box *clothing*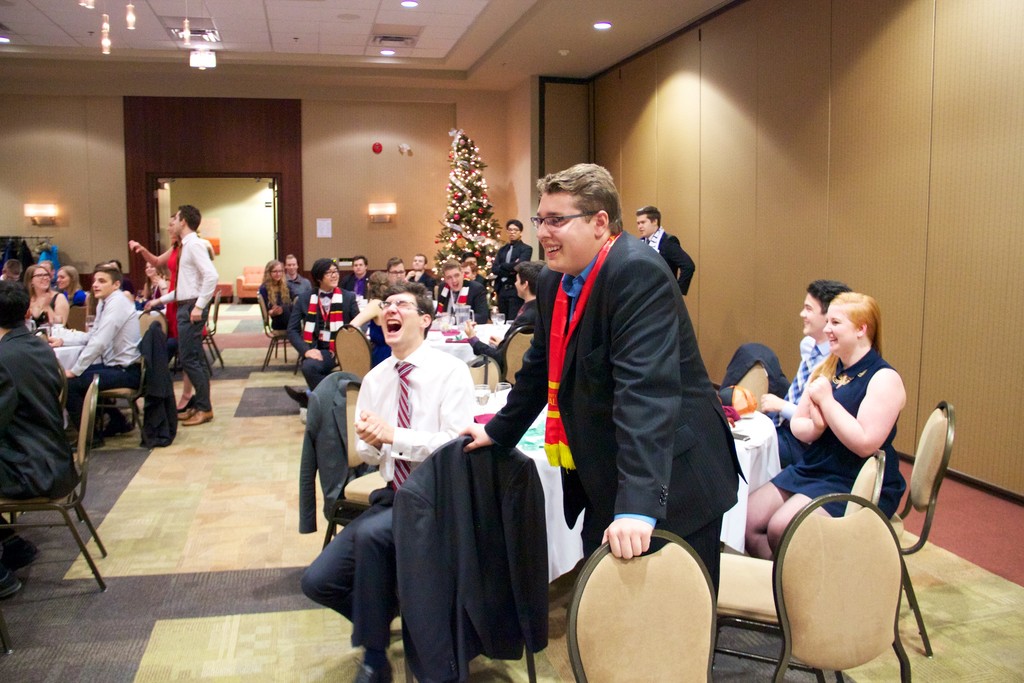
box=[65, 288, 83, 317]
